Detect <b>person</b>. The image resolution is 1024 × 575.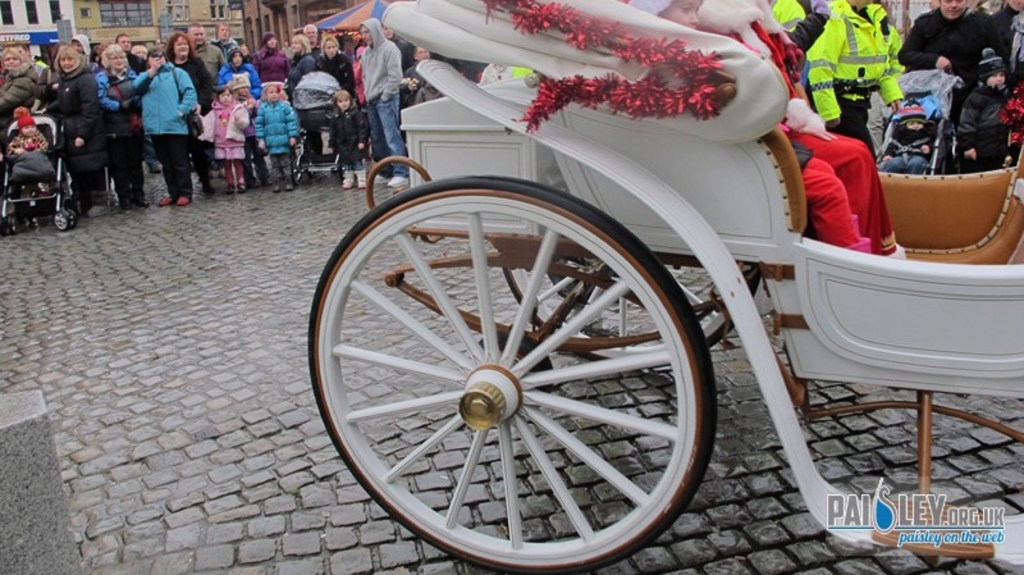
(991, 0, 1023, 87).
